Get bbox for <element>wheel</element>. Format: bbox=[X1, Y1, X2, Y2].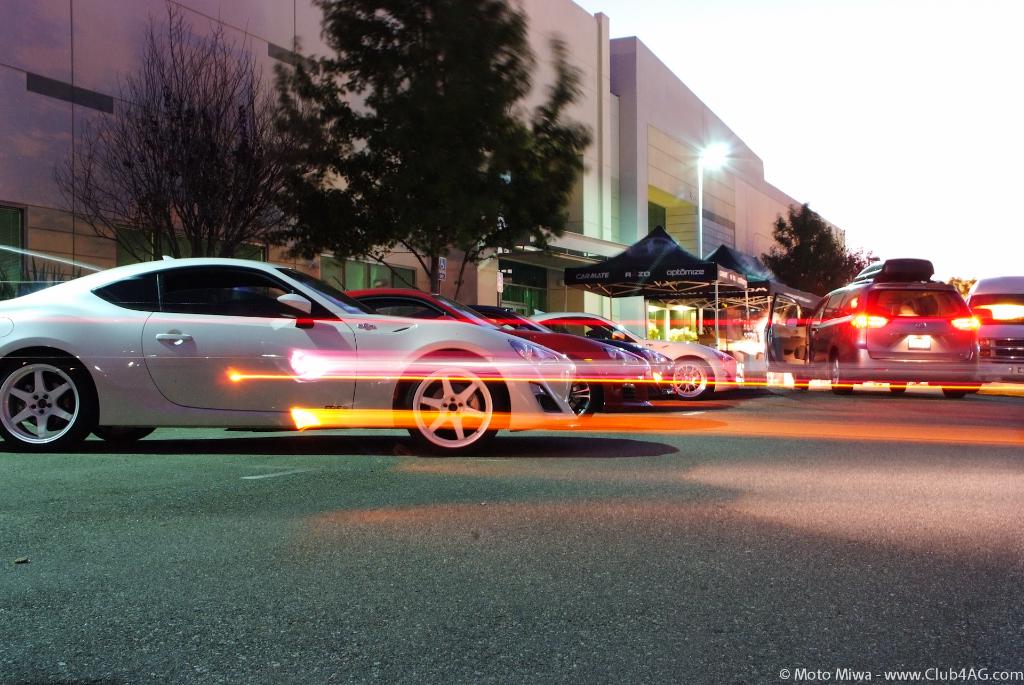
bbox=[670, 362, 708, 399].
